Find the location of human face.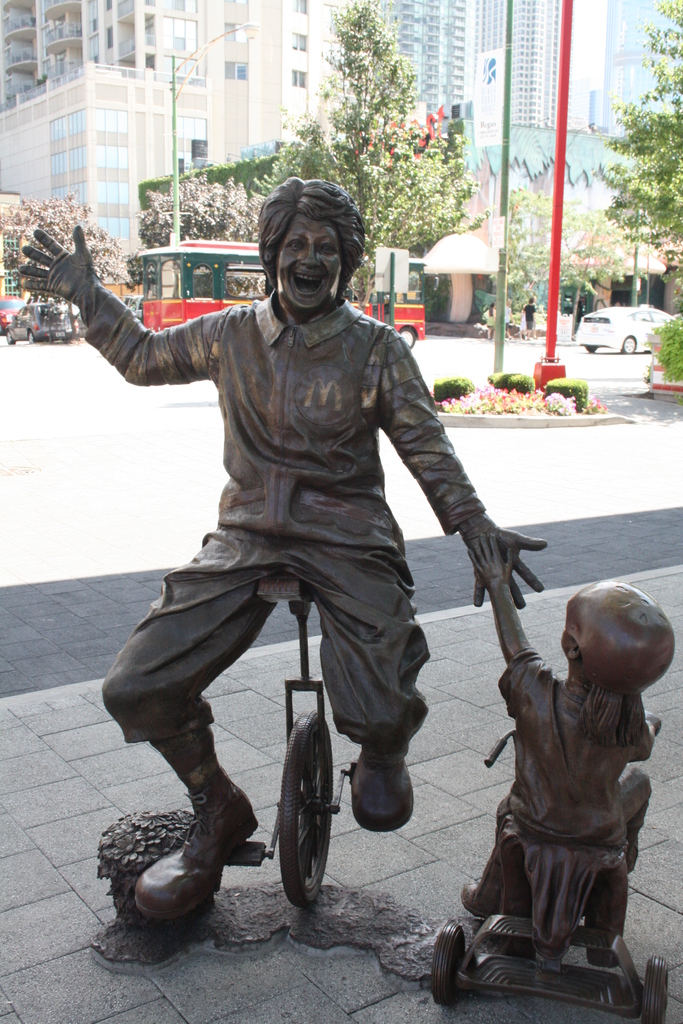
Location: 276,207,344,307.
